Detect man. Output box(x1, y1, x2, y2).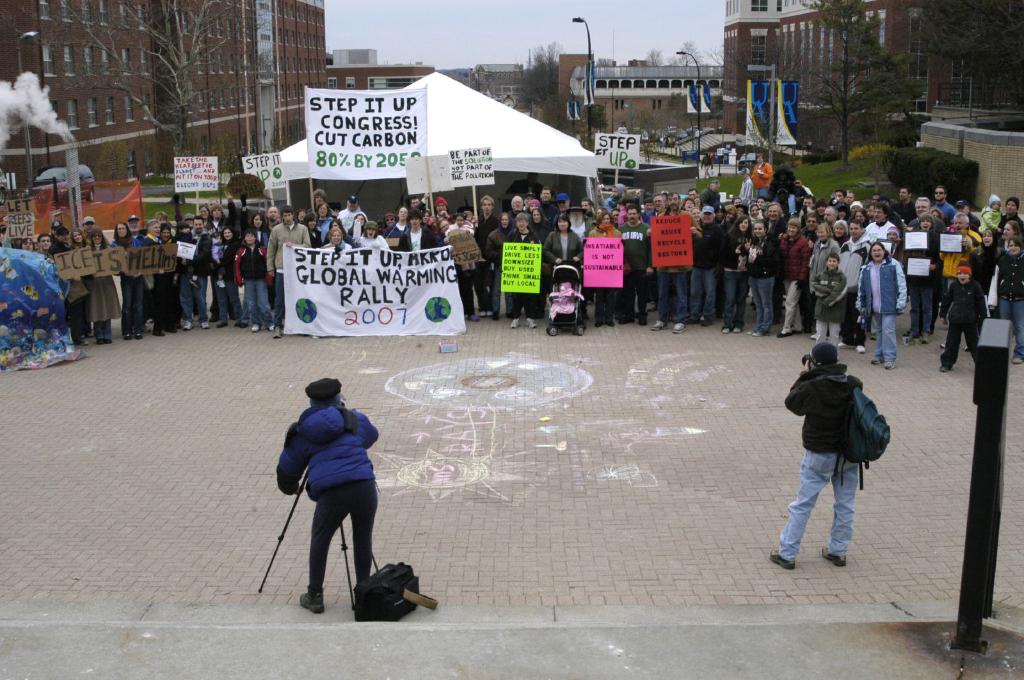
box(765, 335, 855, 576).
